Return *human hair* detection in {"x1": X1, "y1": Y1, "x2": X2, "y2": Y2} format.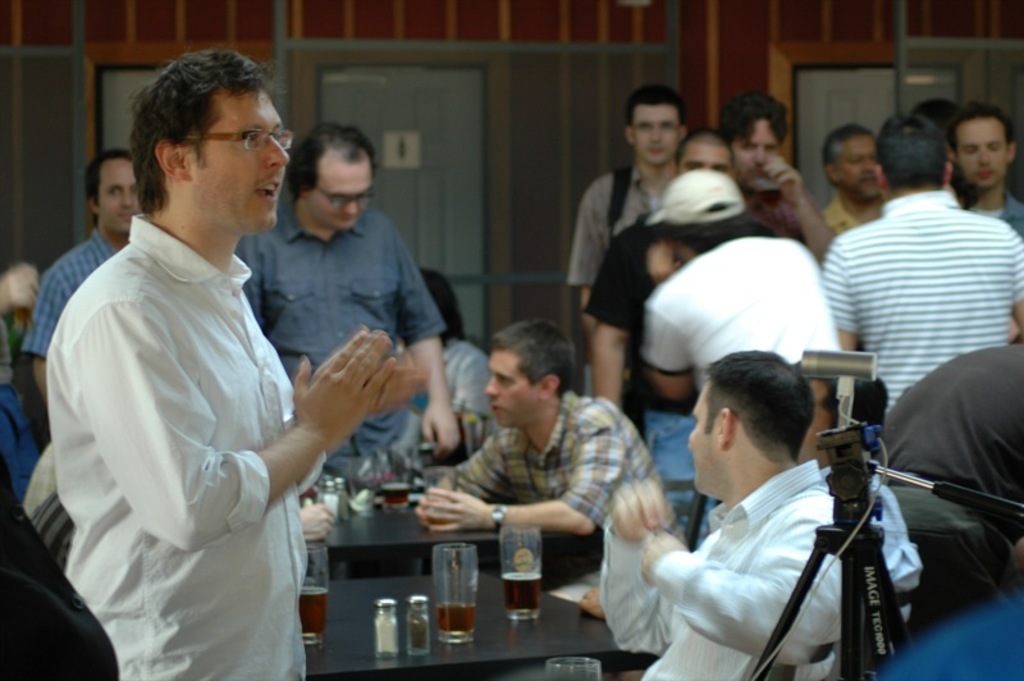
{"x1": 713, "y1": 86, "x2": 794, "y2": 147}.
